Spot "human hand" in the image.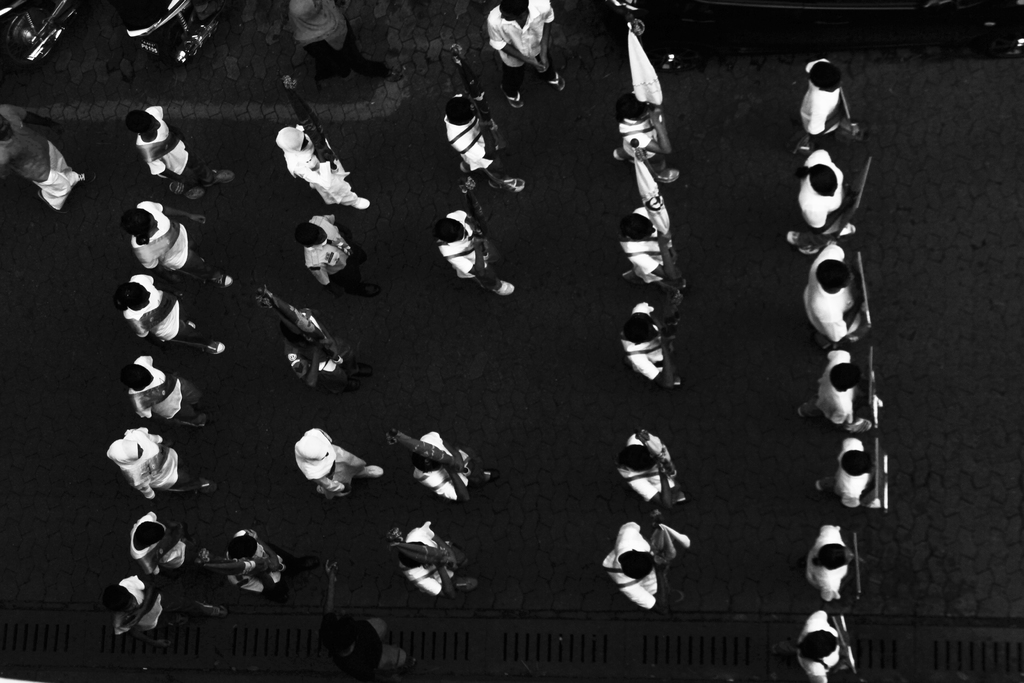
"human hand" found at x1=451 y1=461 x2=465 y2=473.
